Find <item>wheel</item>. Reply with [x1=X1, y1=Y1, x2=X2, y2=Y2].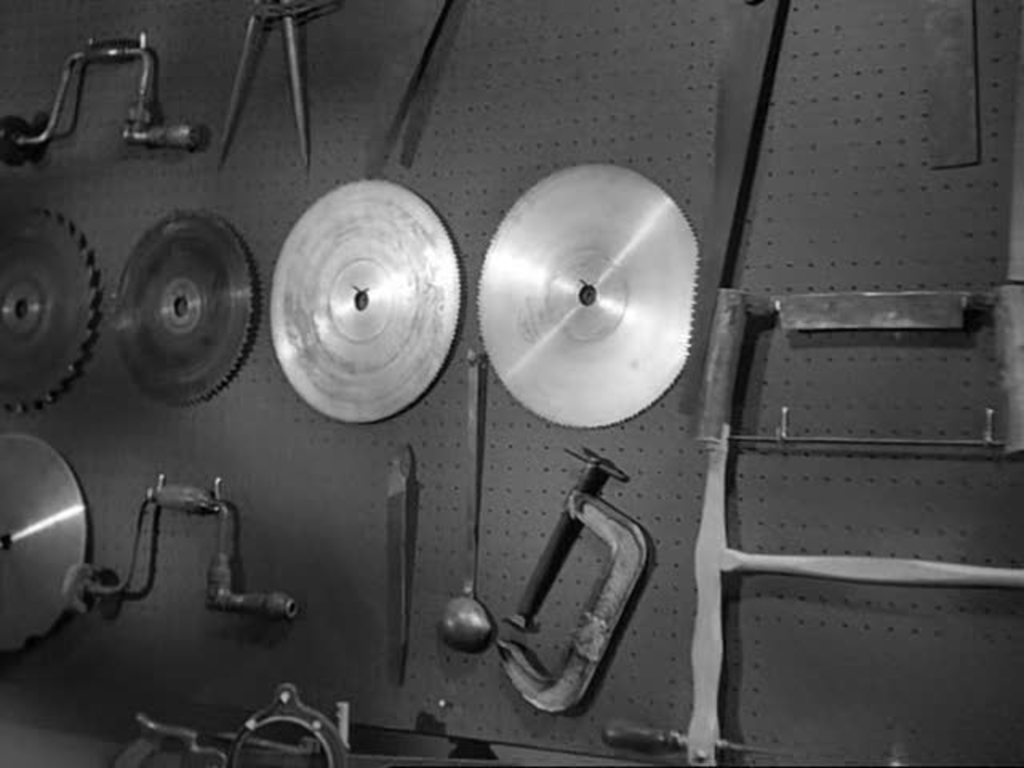
[x1=83, y1=195, x2=251, y2=413].
